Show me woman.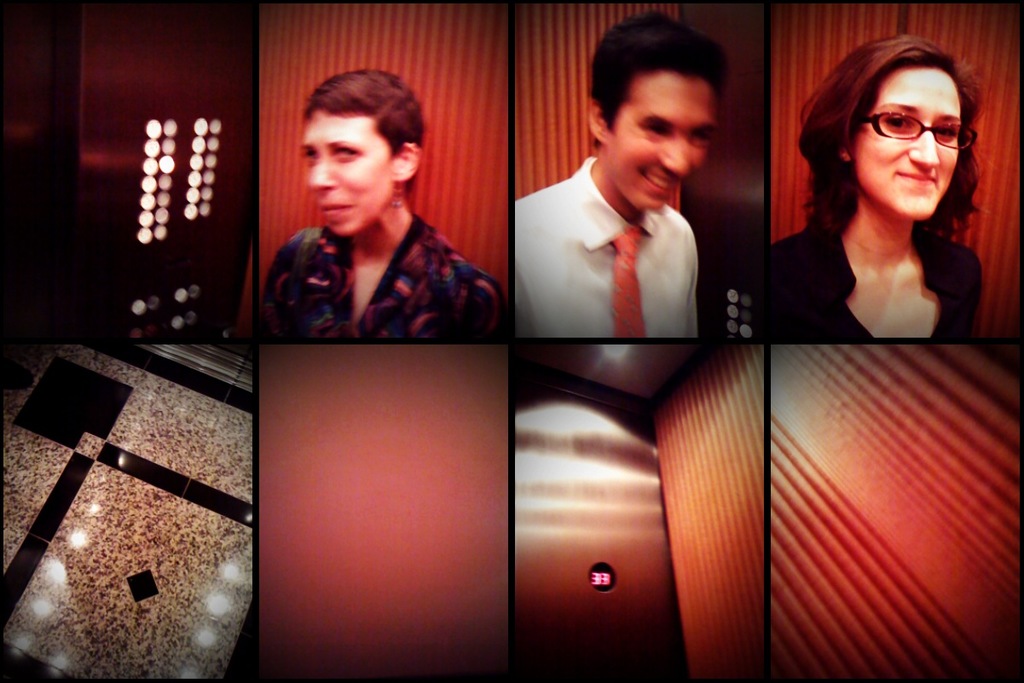
woman is here: l=768, t=34, r=985, b=339.
